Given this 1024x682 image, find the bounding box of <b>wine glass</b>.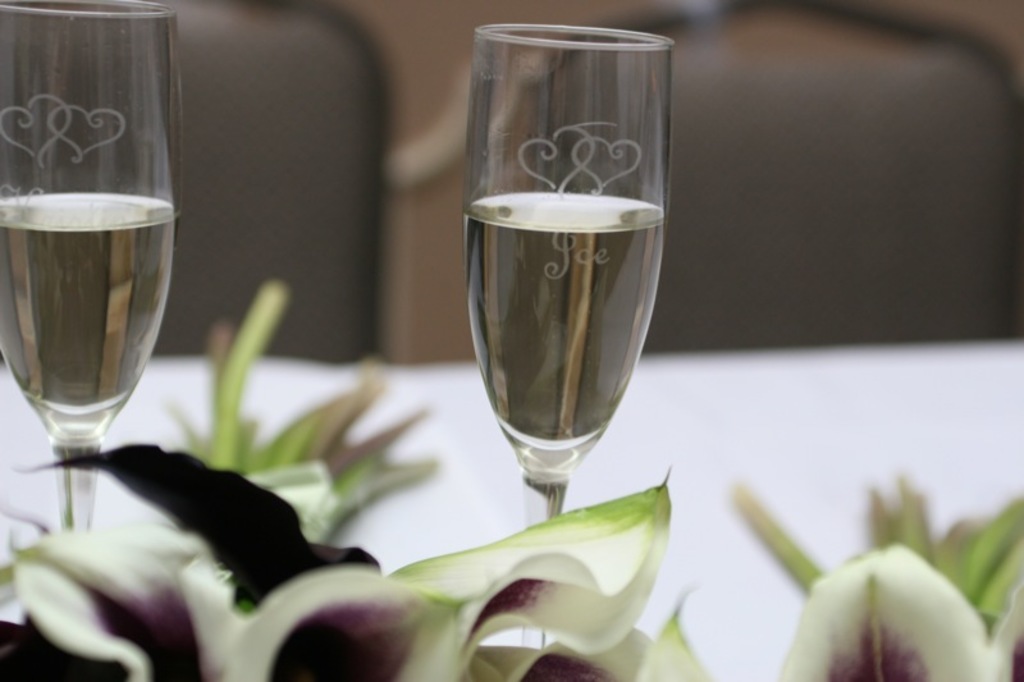
(461,13,659,519).
